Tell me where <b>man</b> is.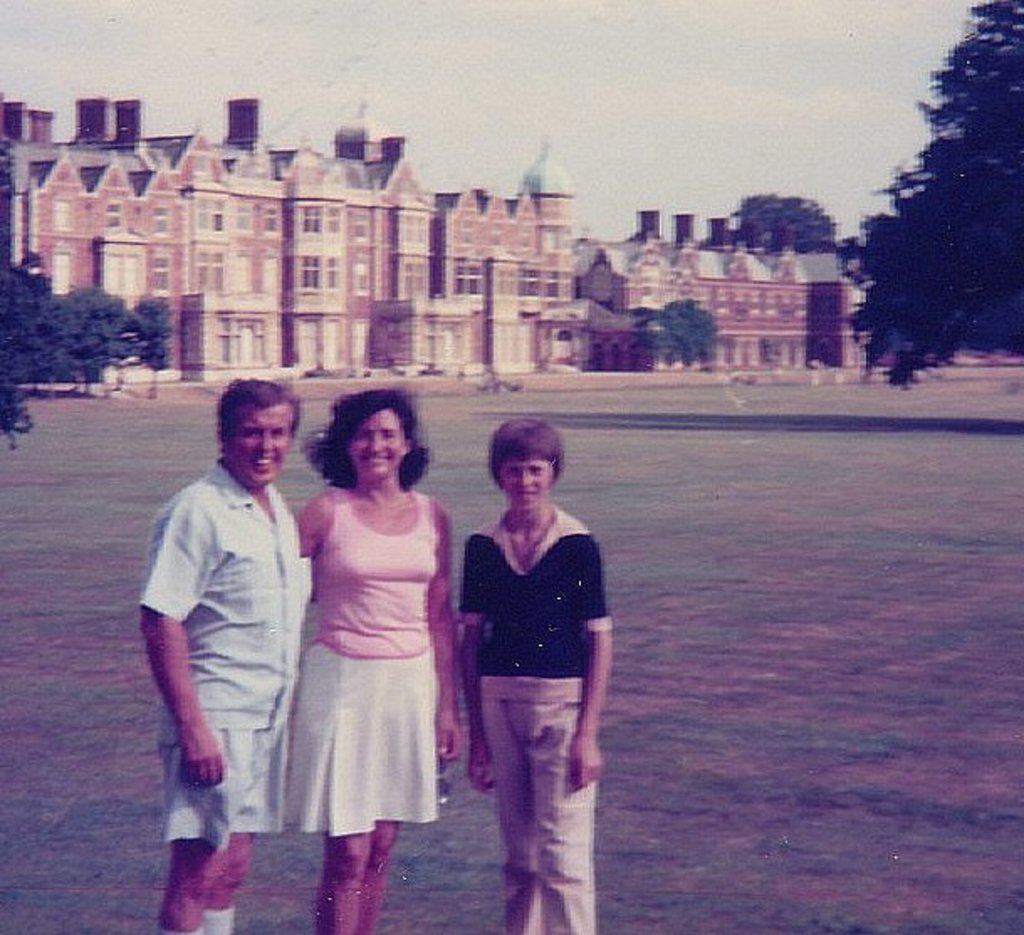
<b>man</b> is at bbox=[133, 363, 324, 891].
